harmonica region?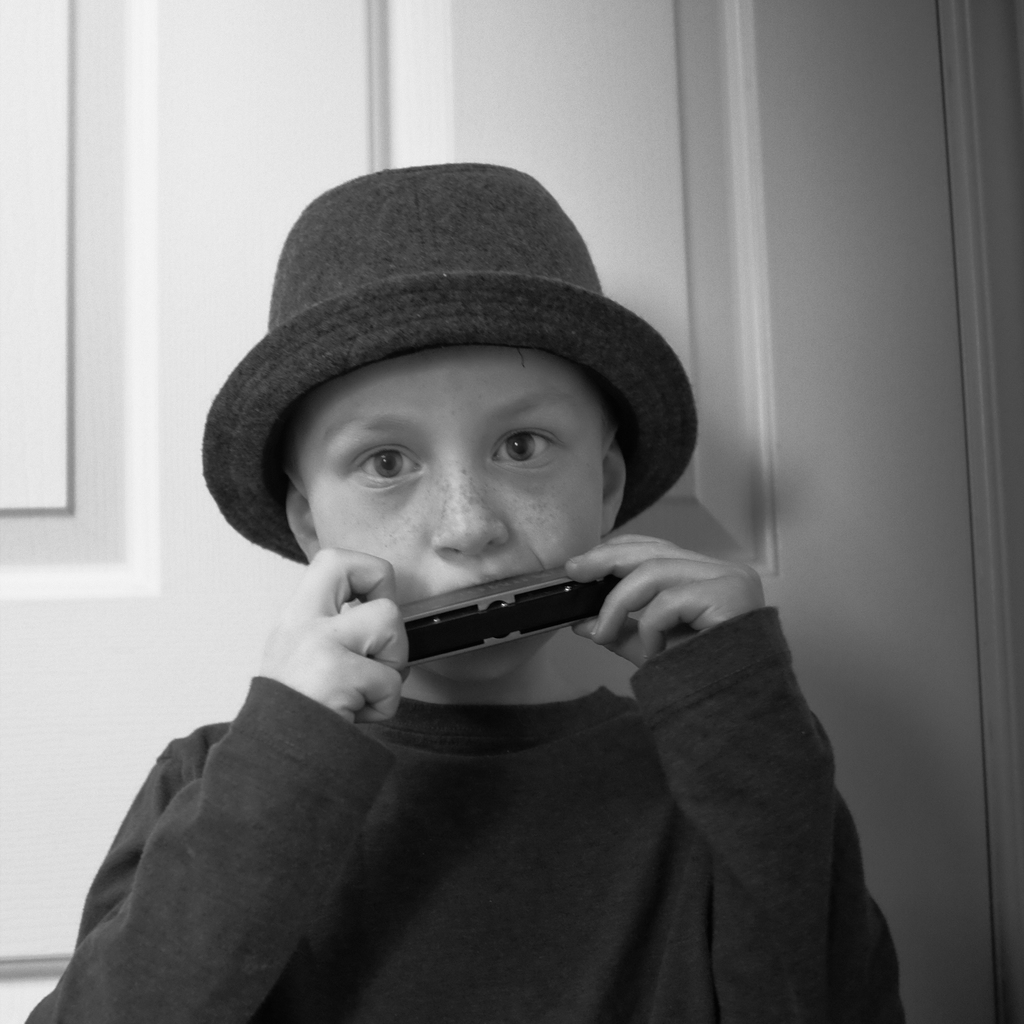
pyautogui.locateOnScreen(357, 564, 621, 672)
